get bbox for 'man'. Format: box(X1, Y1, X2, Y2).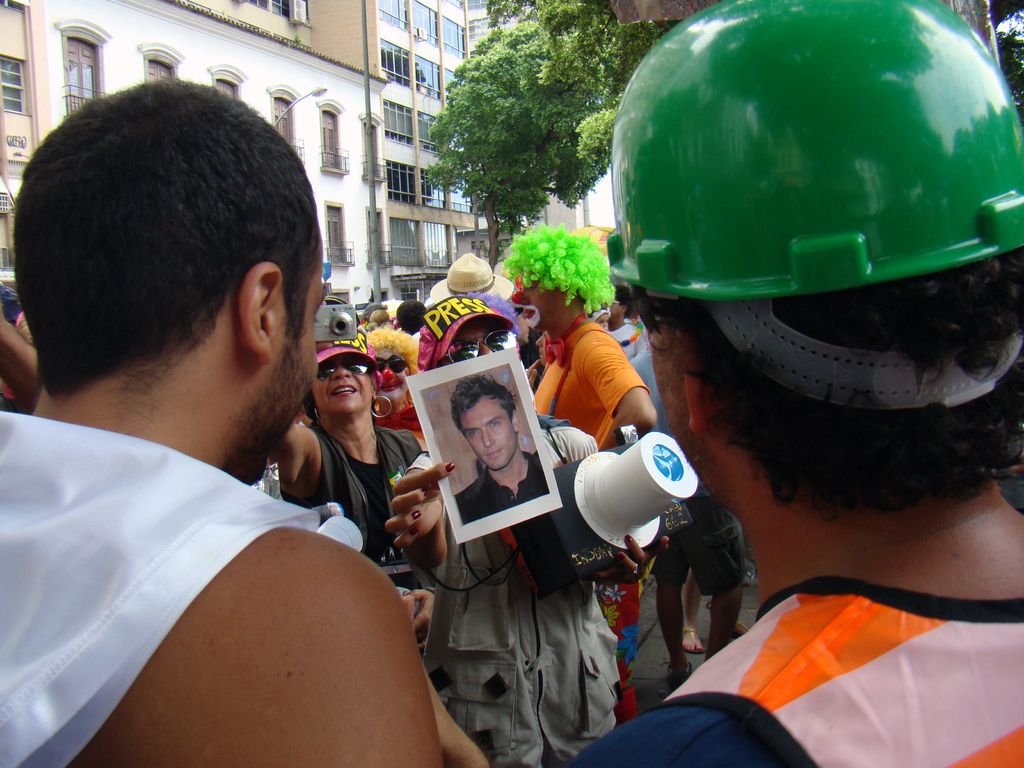
box(453, 377, 550, 526).
